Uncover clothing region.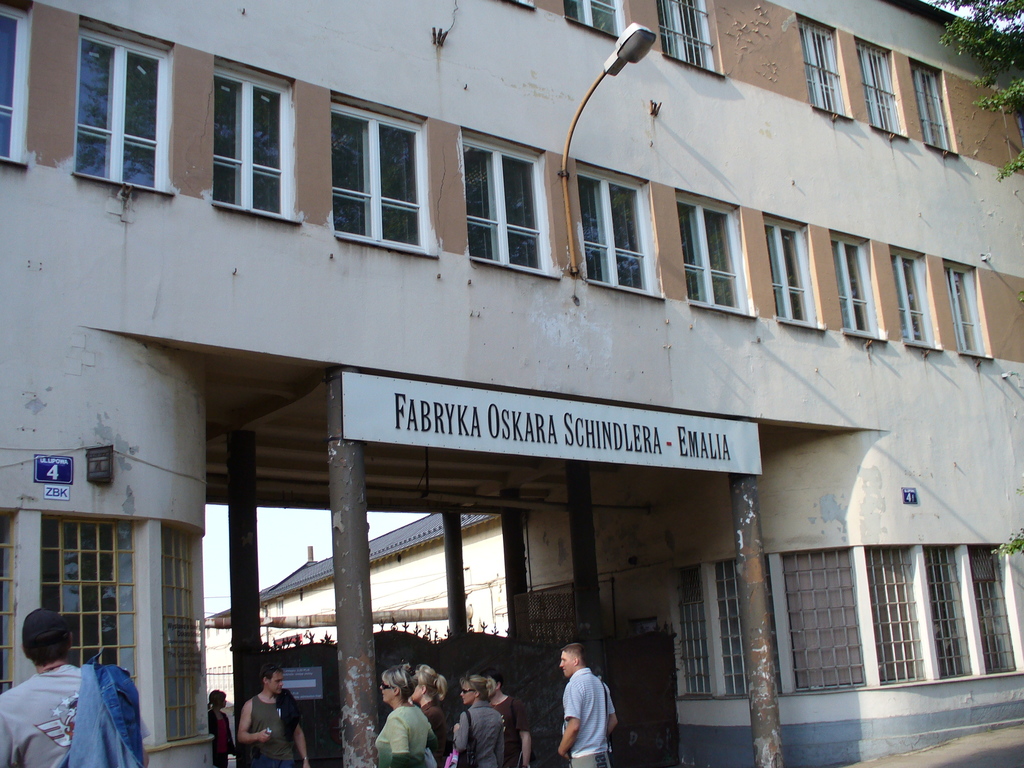
Uncovered: detection(448, 701, 504, 767).
